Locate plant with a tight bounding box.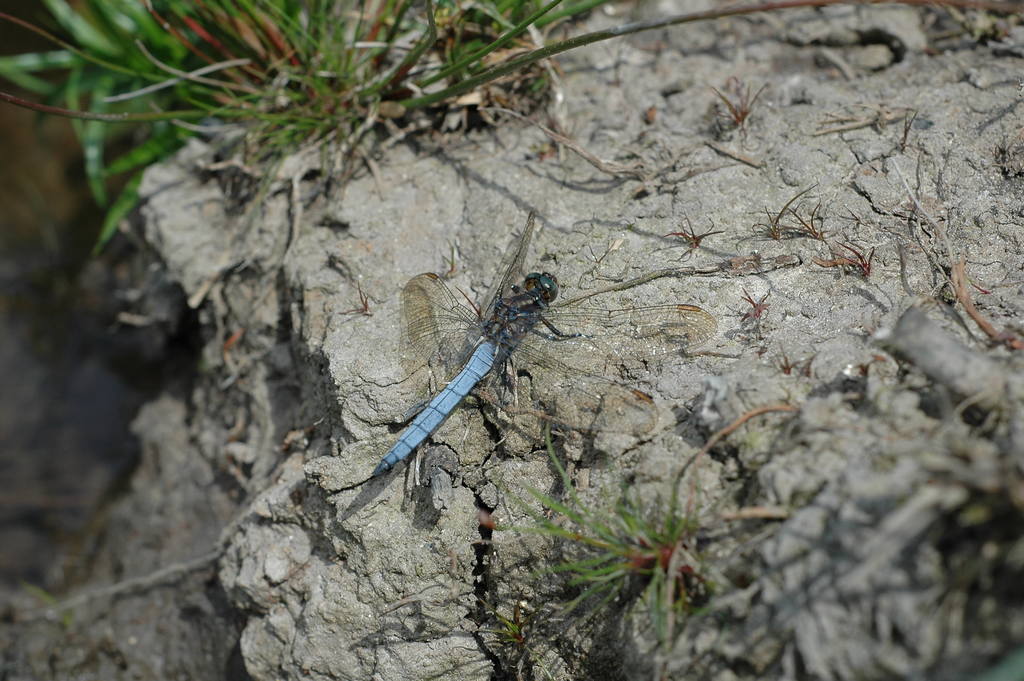
(x1=817, y1=234, x2=881, y2=290).
